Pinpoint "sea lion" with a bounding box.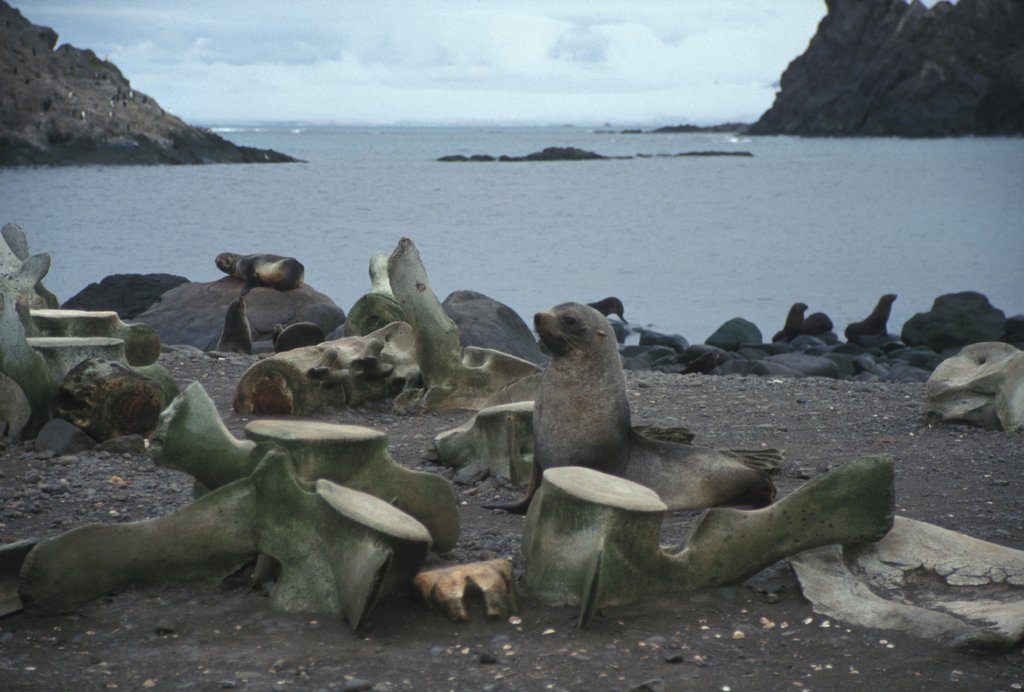
{"left": 845, "top": 292, "right": 900, "bottom": 342}.
